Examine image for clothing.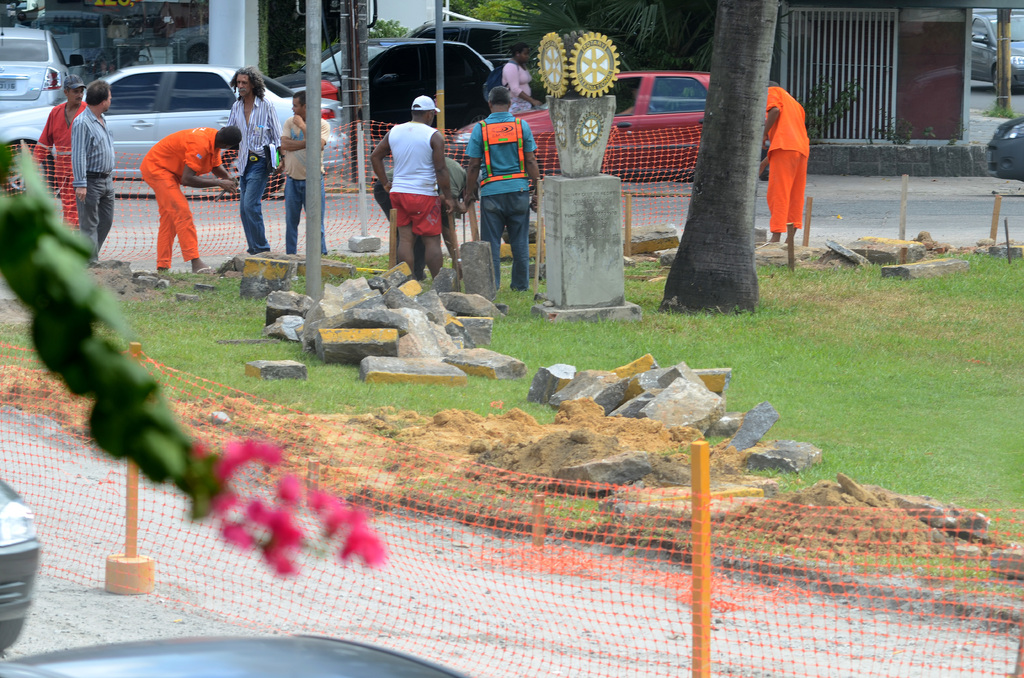
Examination result: box=[140, 125, 220, 268].
